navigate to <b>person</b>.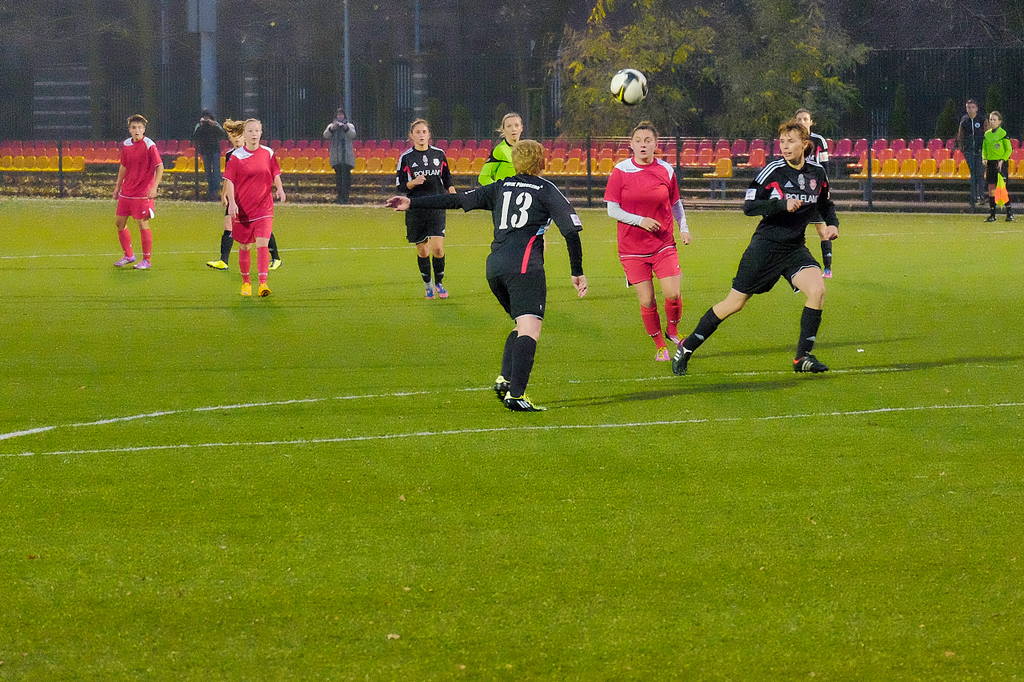
Navigation target: x1=673, y1=115, x2=832, y2=374.
